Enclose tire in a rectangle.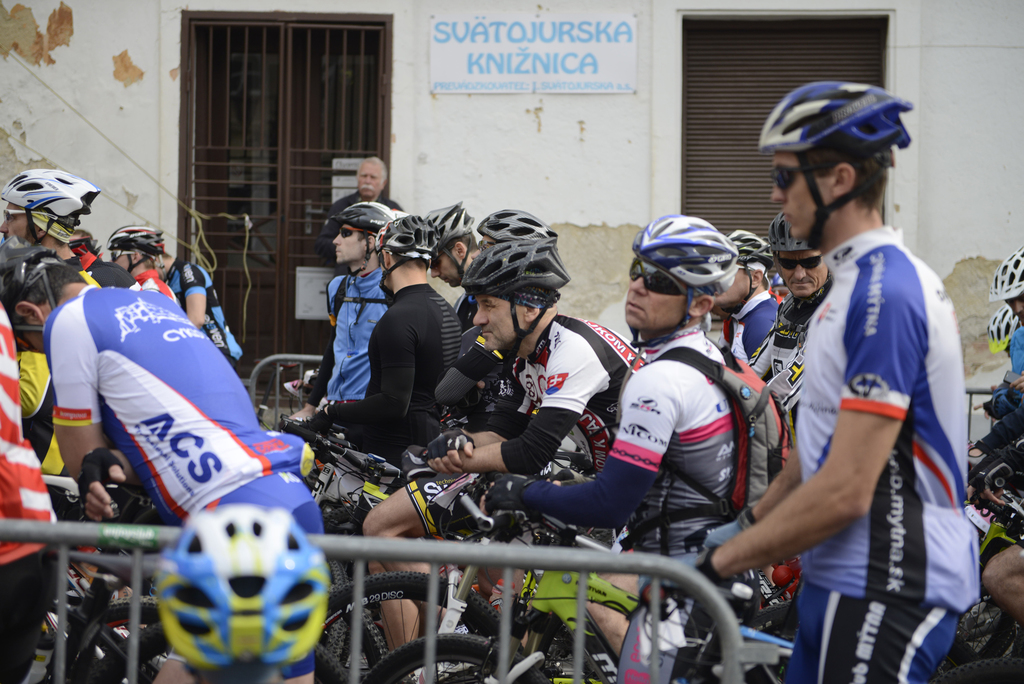
l=310, t=507, r=359, b=533.
